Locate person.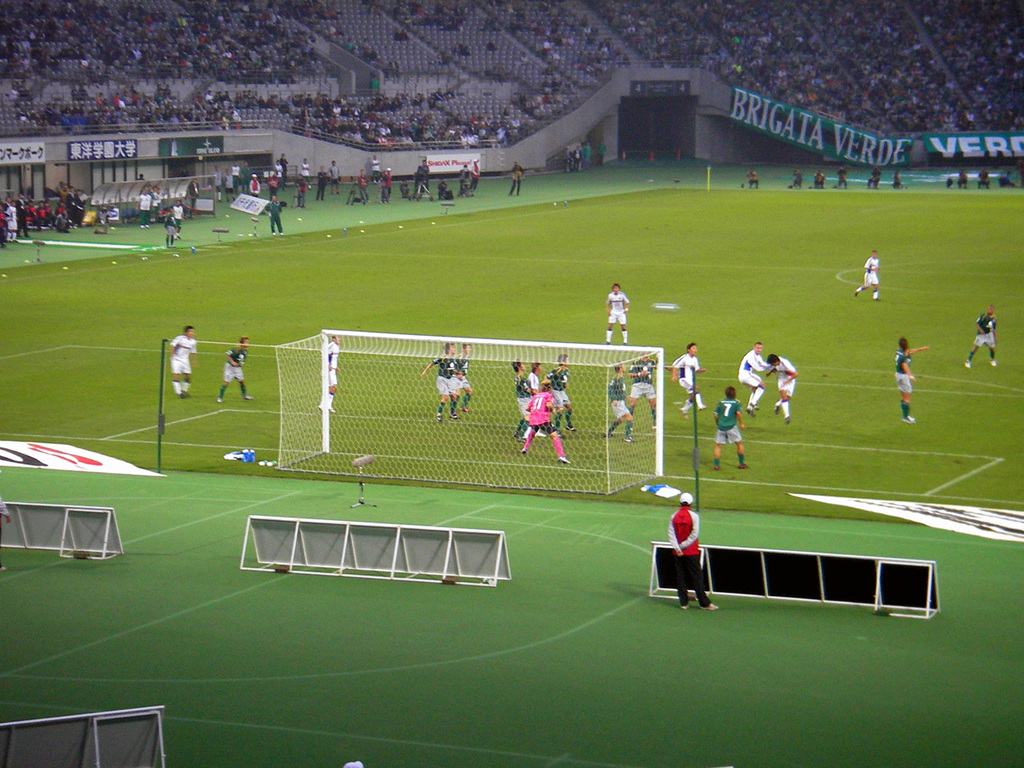
Bounding box: <region>434, 175, 446, 197</region>.
